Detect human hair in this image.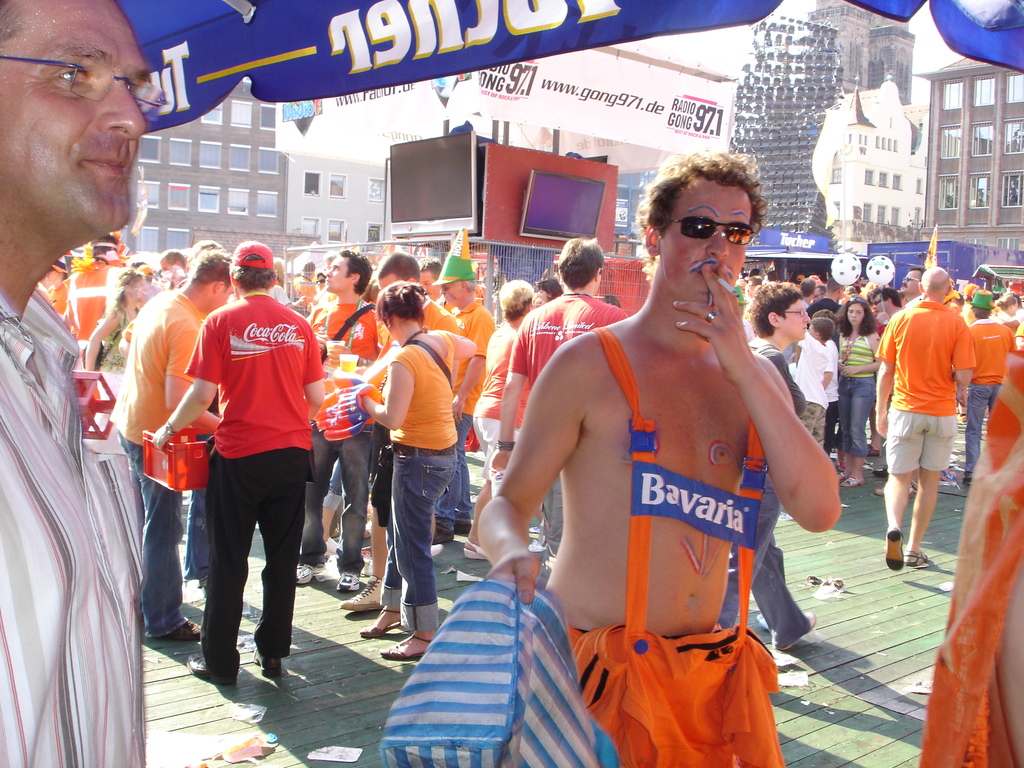
Detection: 156/250/188/269.
